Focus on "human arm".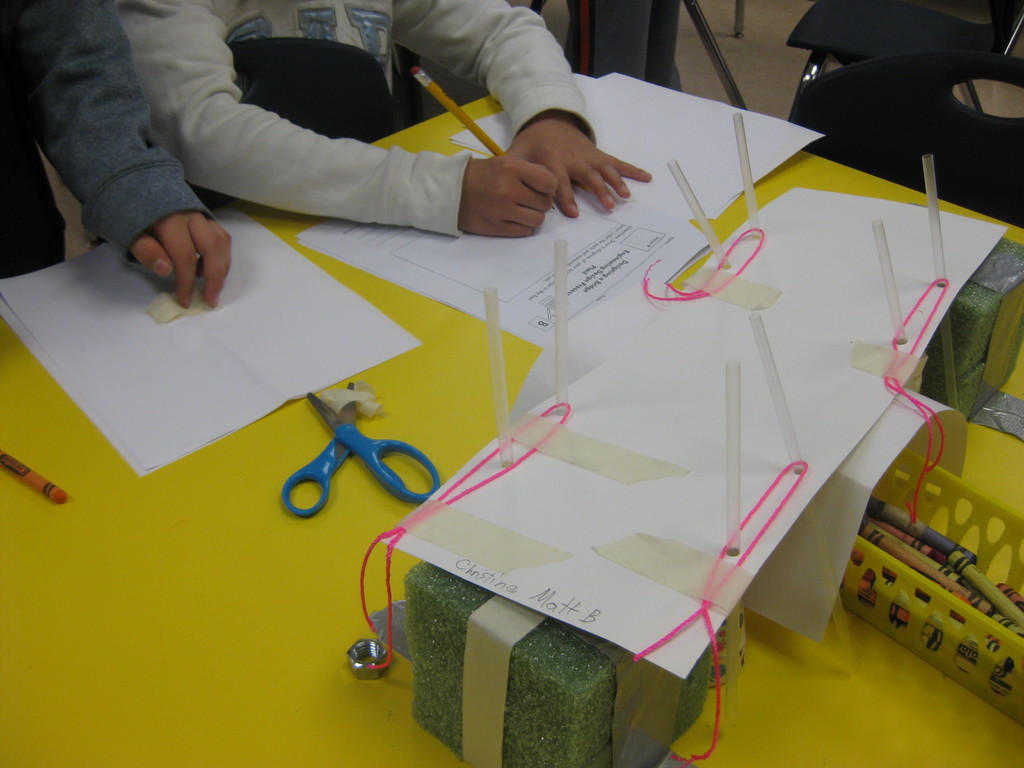
Focused at box=[140, 62, 565, 234].
